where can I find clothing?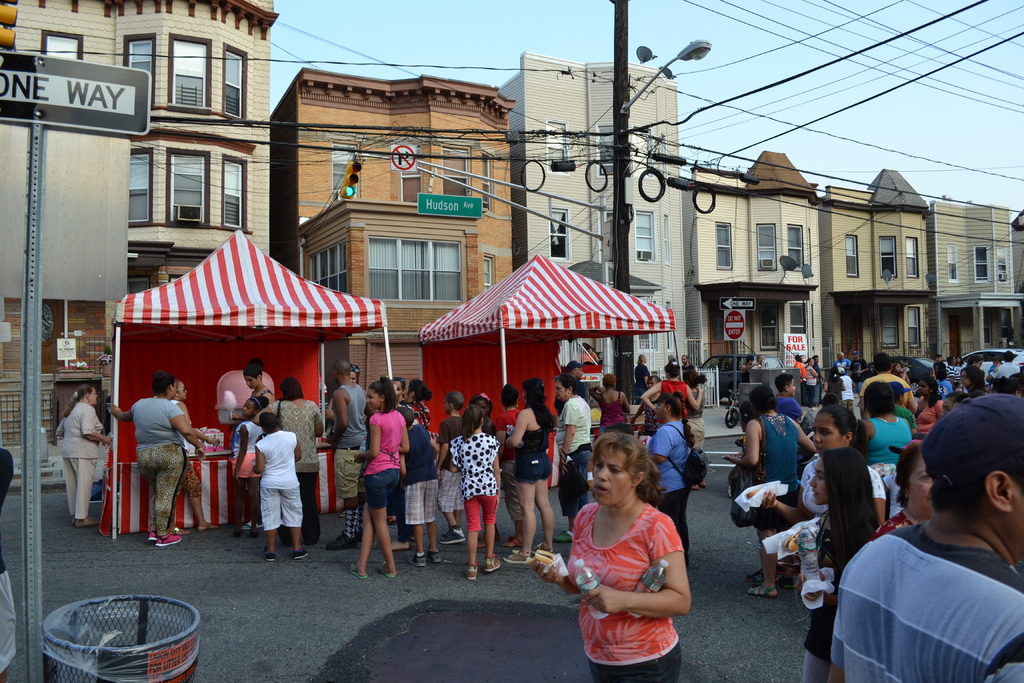
You can find it at x1=828 y1=377 x2=852 y2=407.
